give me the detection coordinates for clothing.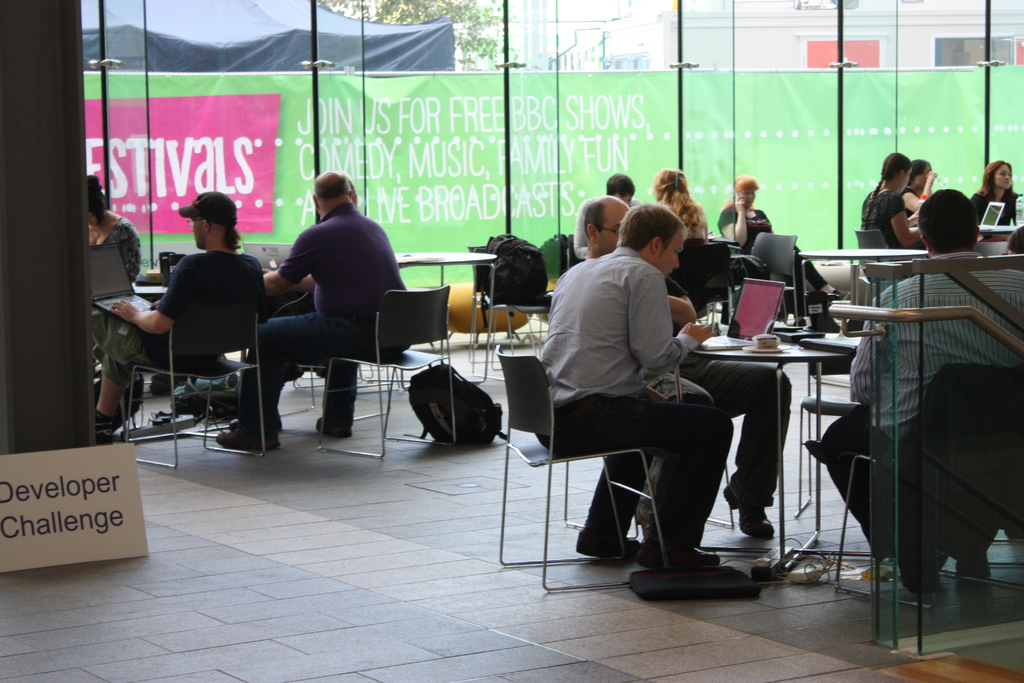
bbox=(717, 194, 829, 321).
